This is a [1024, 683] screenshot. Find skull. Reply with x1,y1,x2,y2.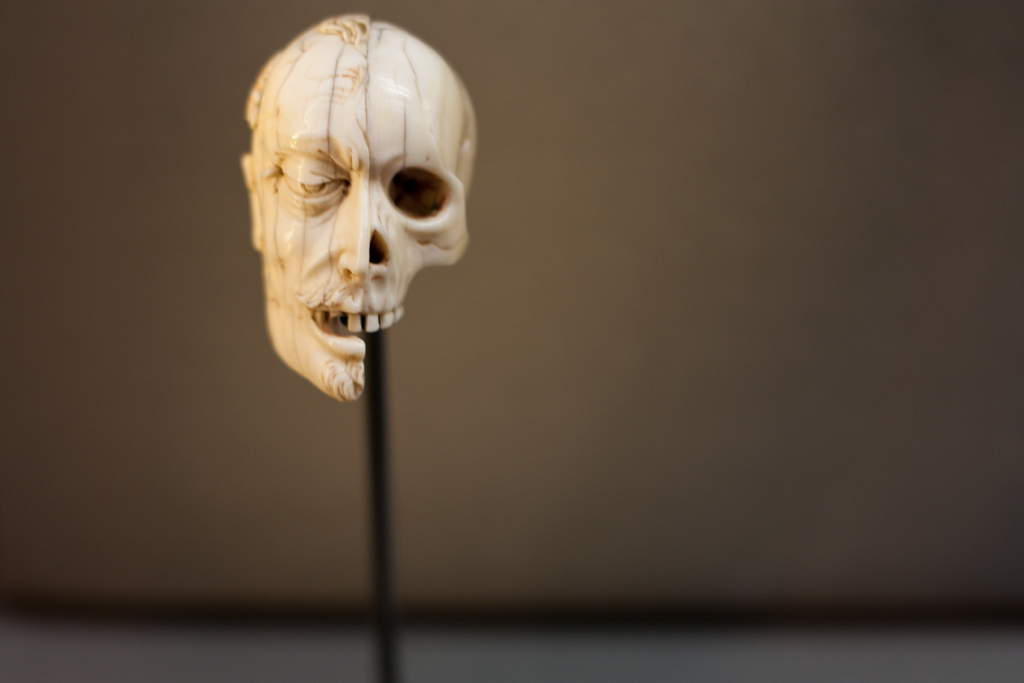
239,12,479,402.
